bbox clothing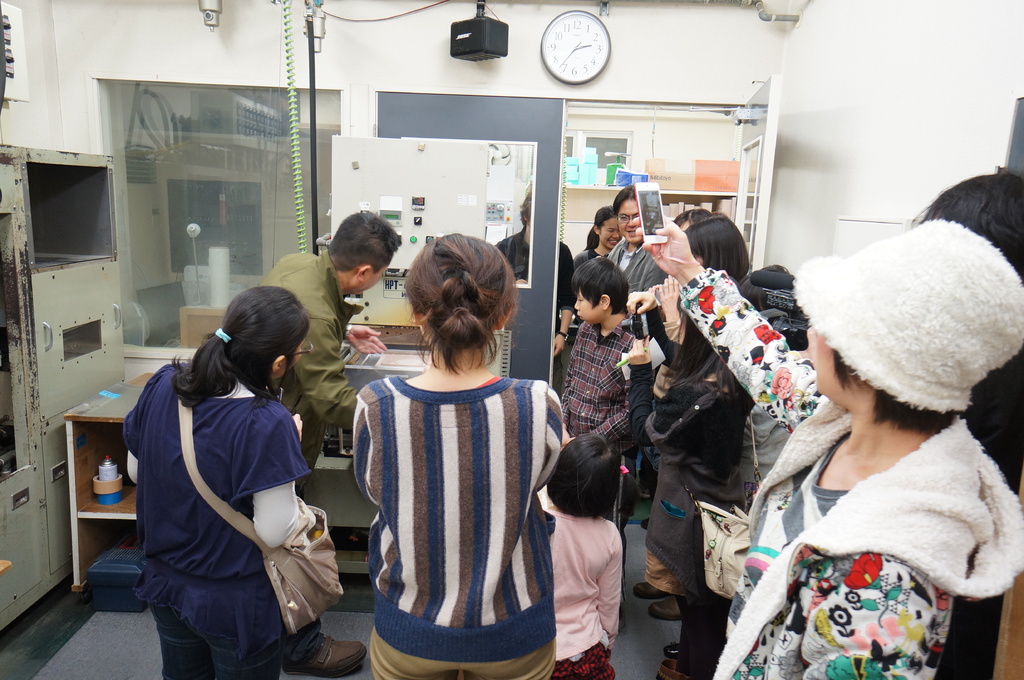
l=260, t=247, r=366, b=492
